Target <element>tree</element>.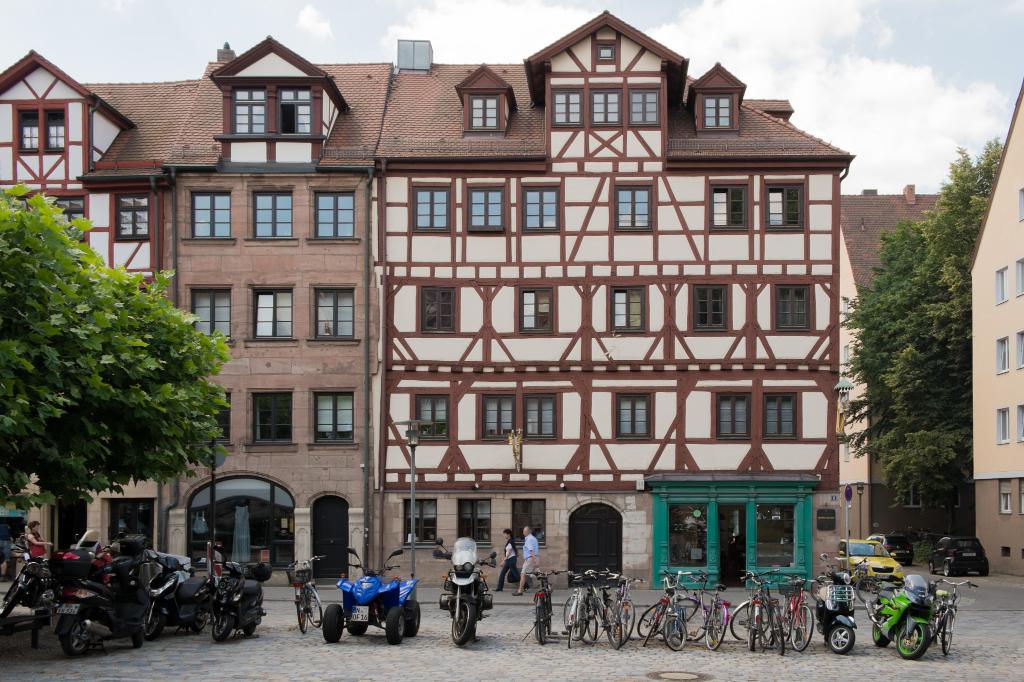
Target region: box=[869, 136, 1006, 536].
